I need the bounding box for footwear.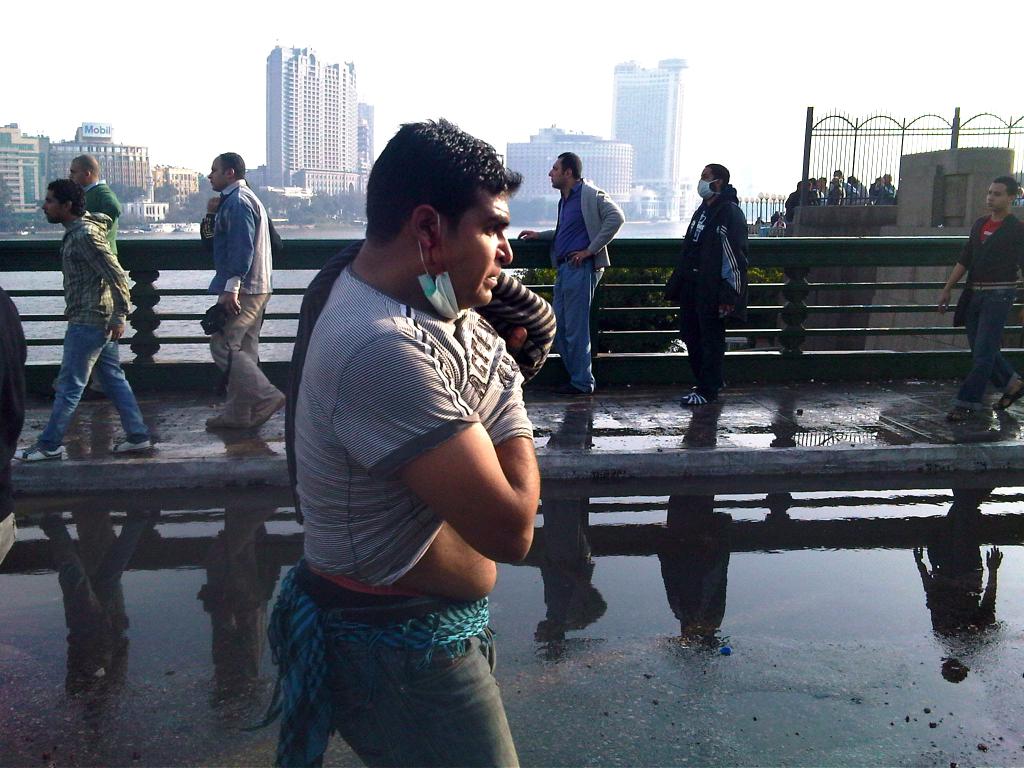
Here it is: crop(104, 431, 155, 451).
